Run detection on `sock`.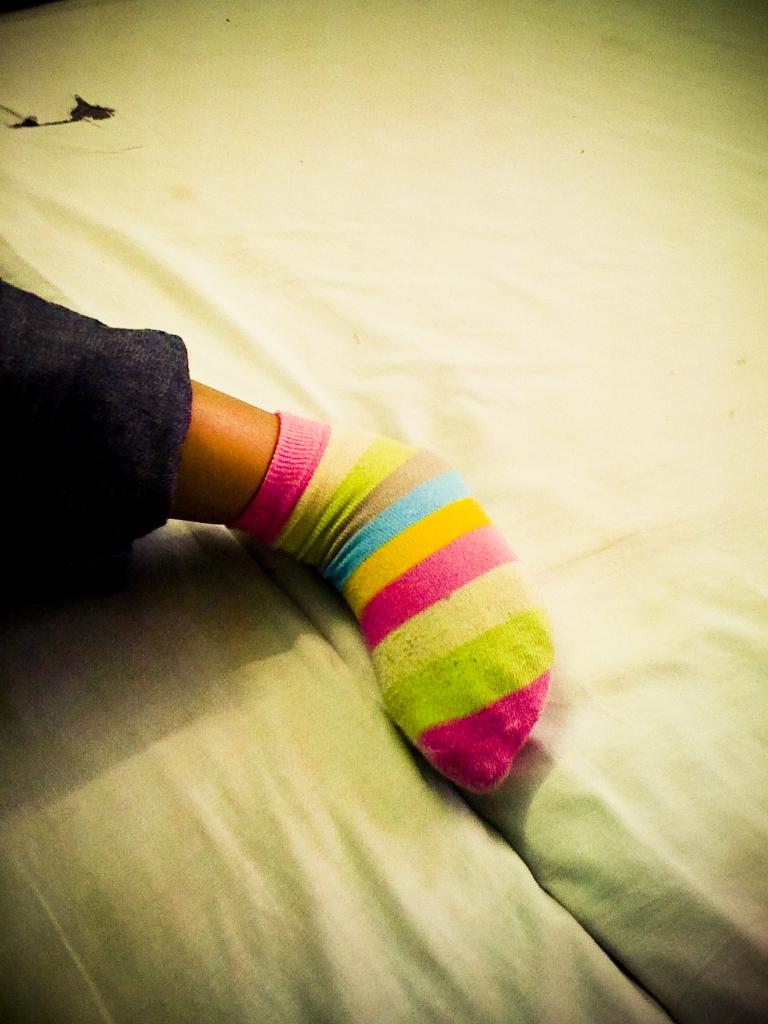
Result: {"x1": 232, "y1": 406, "x2": 555, "y2": 792}.
